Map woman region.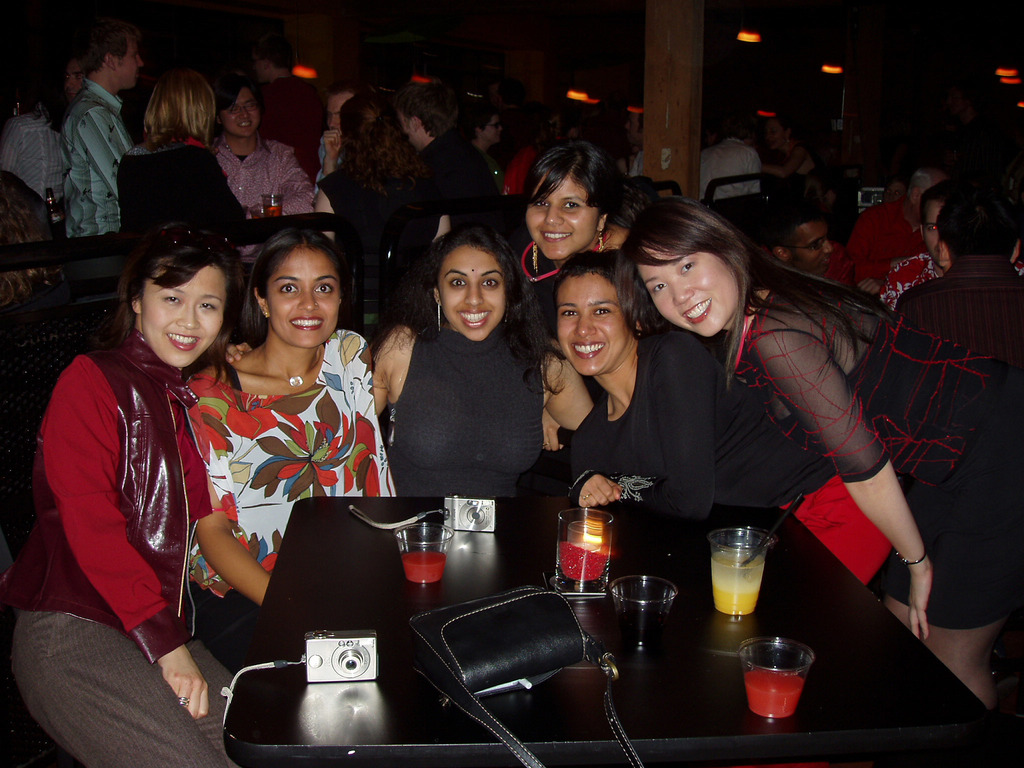
Mapped to box=[764, 115, 826, 198].
